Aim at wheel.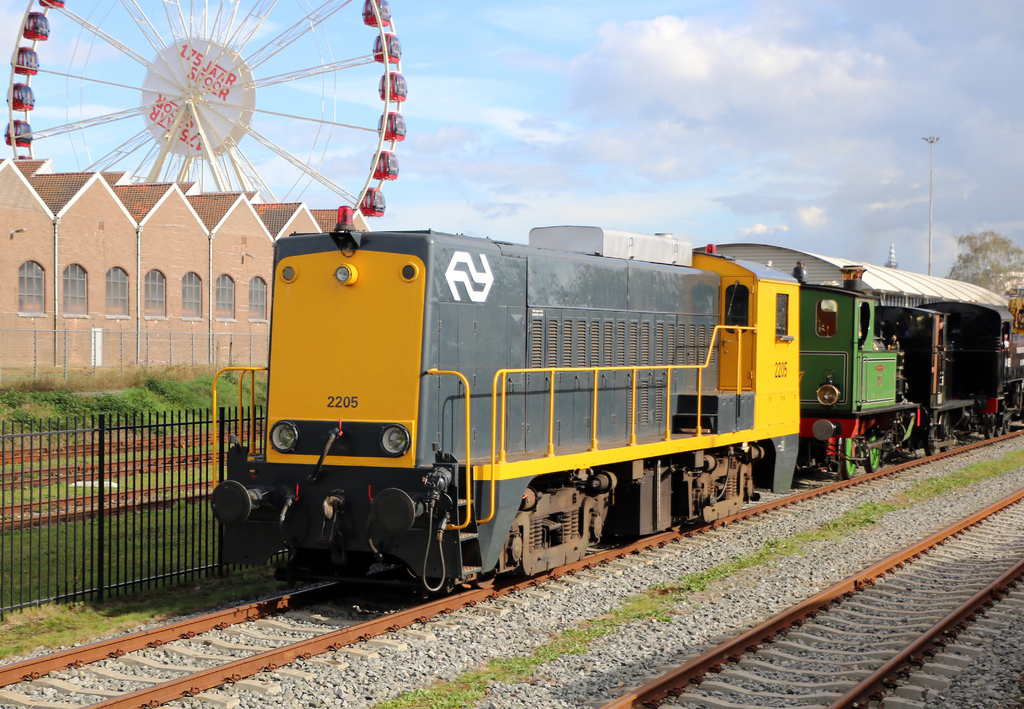
Aimed at <region>869, 430, 882, 471</region>.
